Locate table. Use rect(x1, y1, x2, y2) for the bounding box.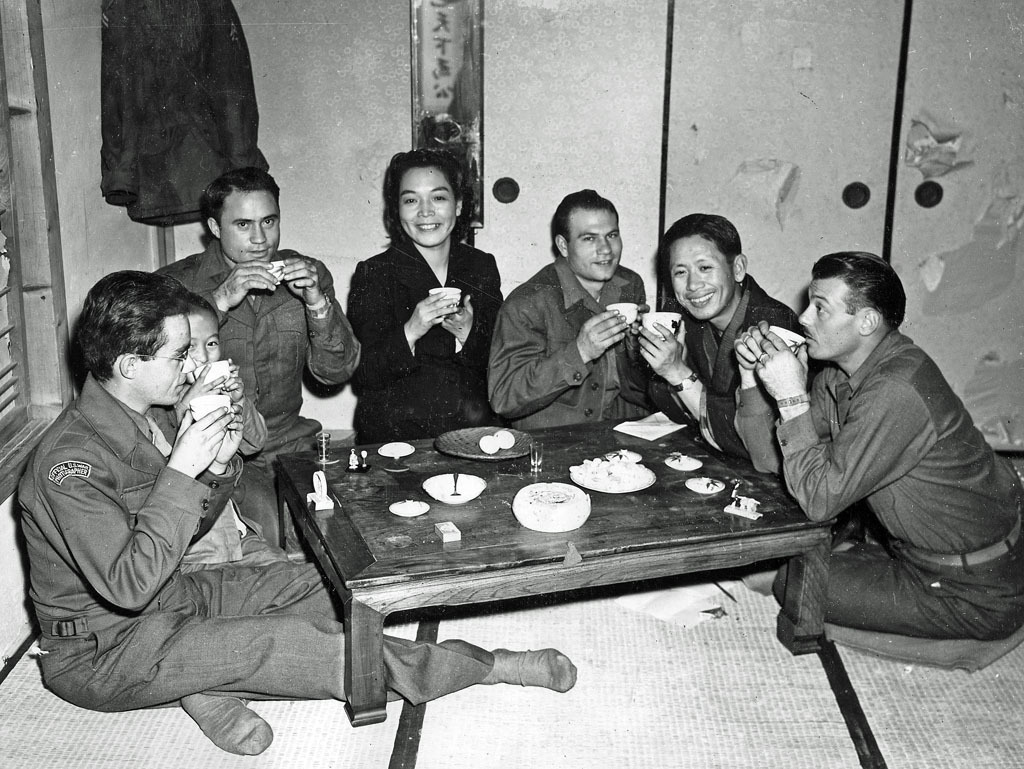
rect(196, 392, 858, 729).
